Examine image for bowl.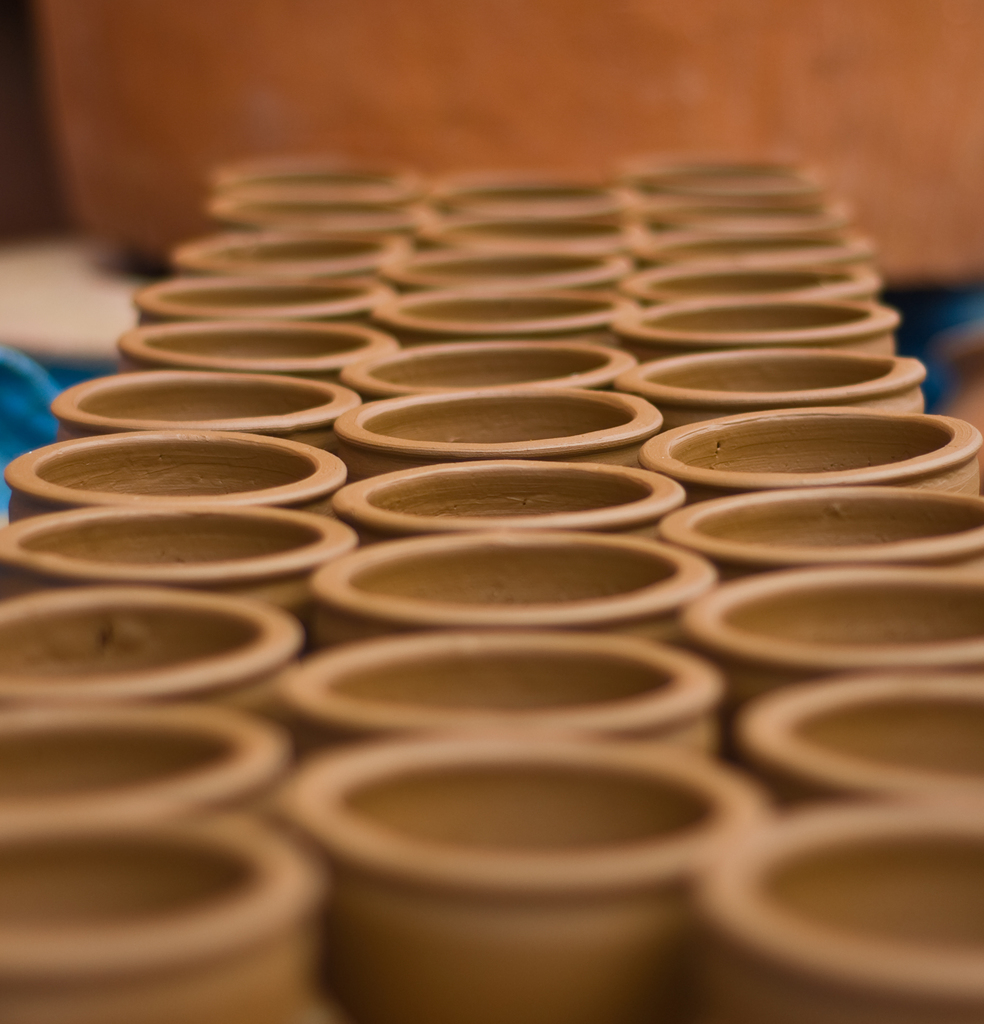
Examination result: {"left": 307, "top": 529, "right": 718, "bottom": 652}.
